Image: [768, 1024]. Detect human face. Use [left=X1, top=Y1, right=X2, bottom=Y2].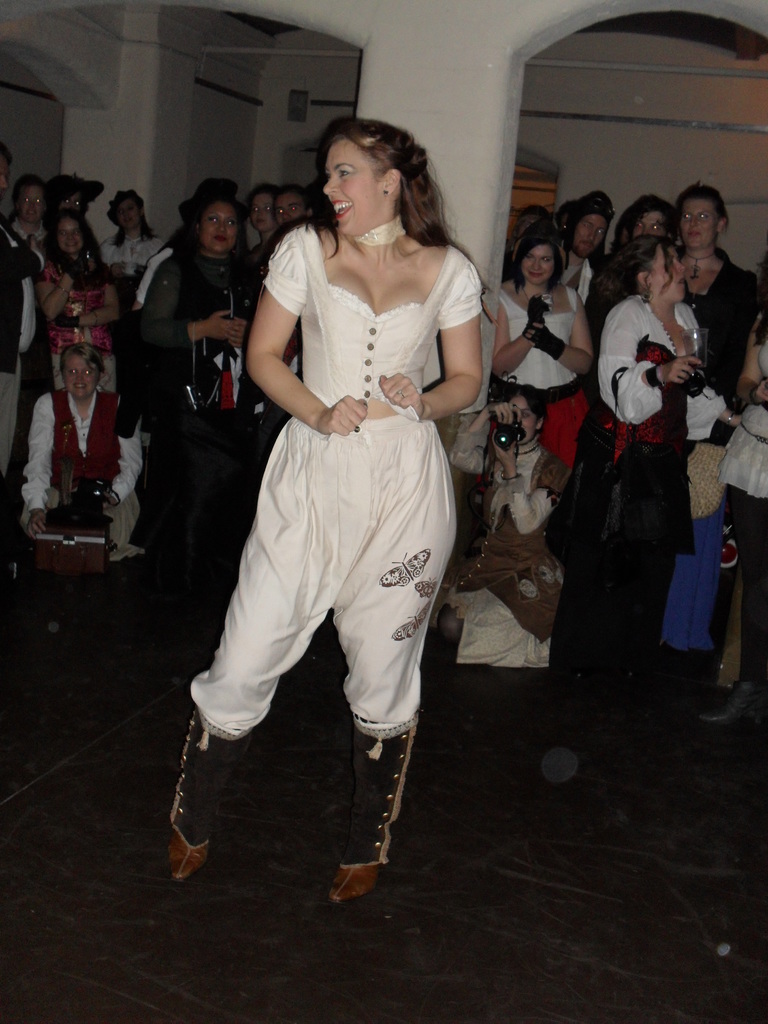
[left=201, top=202, right=237, bottom=251].
